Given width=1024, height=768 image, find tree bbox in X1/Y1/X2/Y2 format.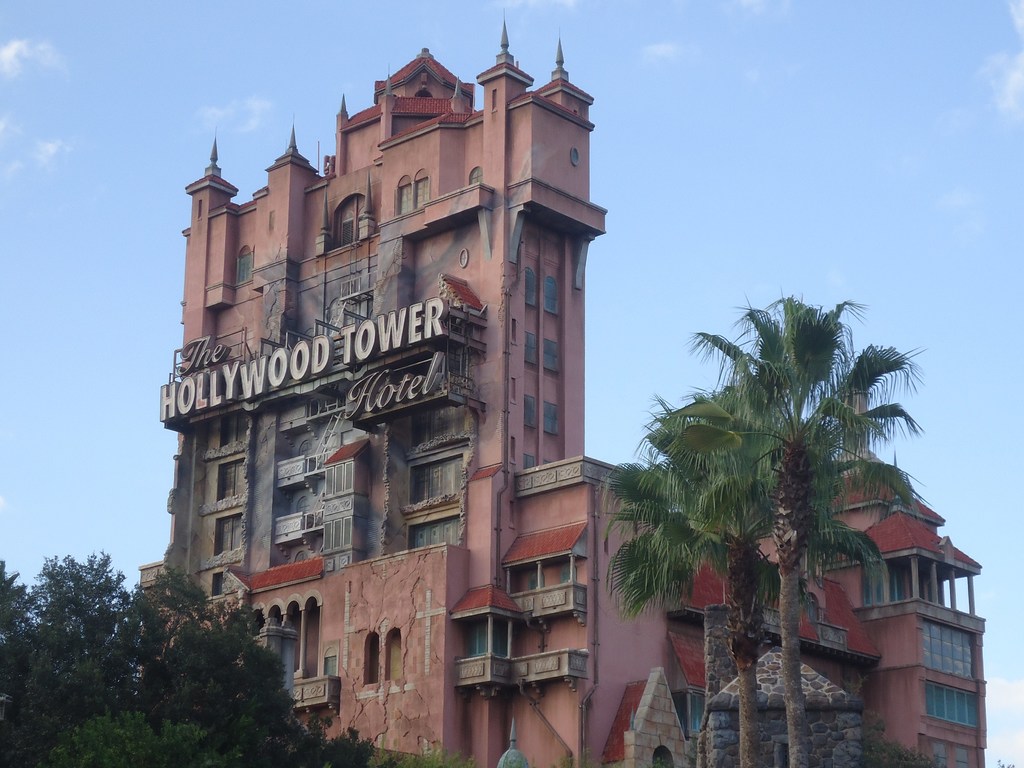
609/392/877/767.
